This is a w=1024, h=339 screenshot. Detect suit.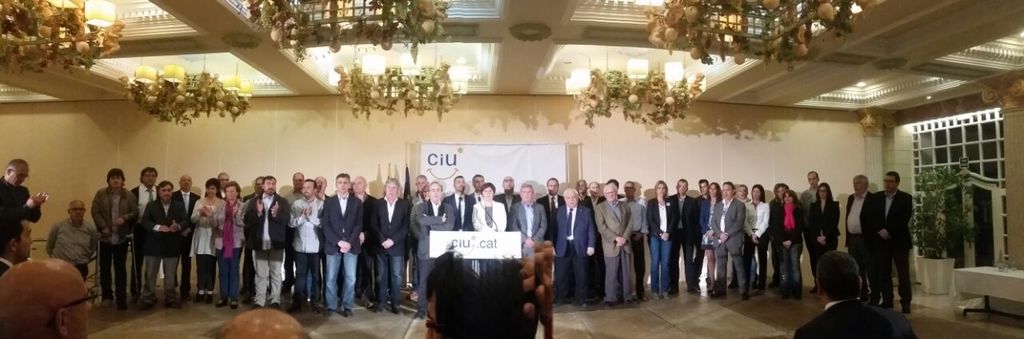
select_region(592, 199, 635, 301).
